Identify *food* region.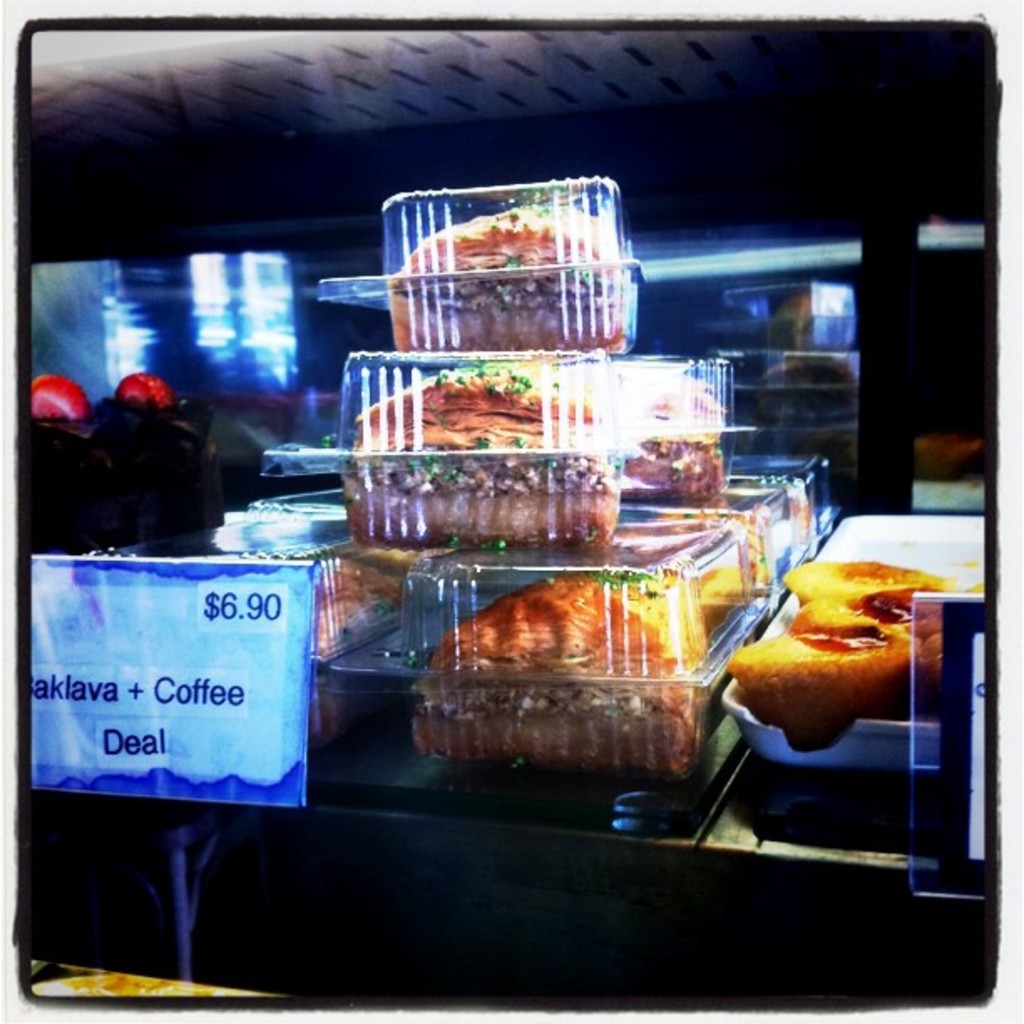
Region: (611,373,730,502).
